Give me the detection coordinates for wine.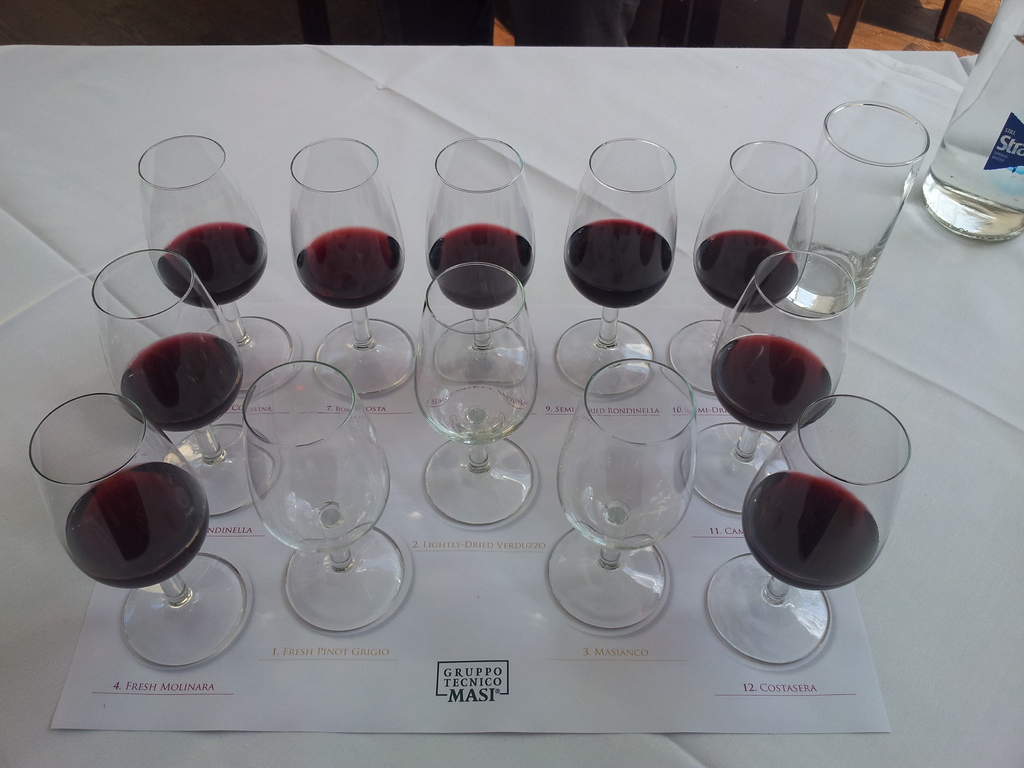
BBox(690, 228, 798, 315).
